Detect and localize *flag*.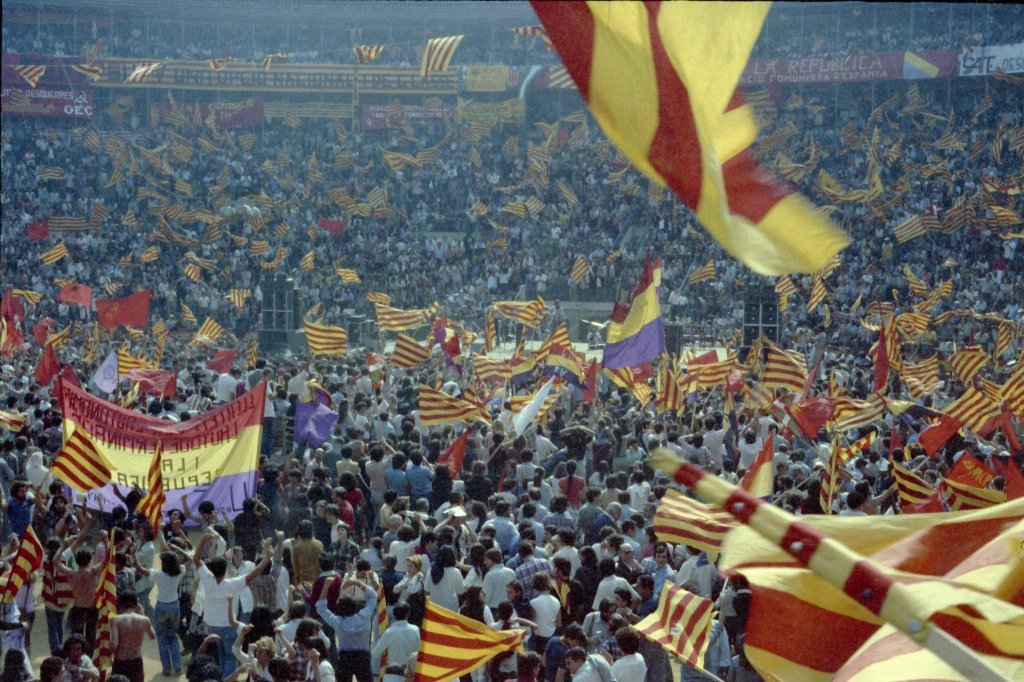
Localized at (948,349,991,392).
